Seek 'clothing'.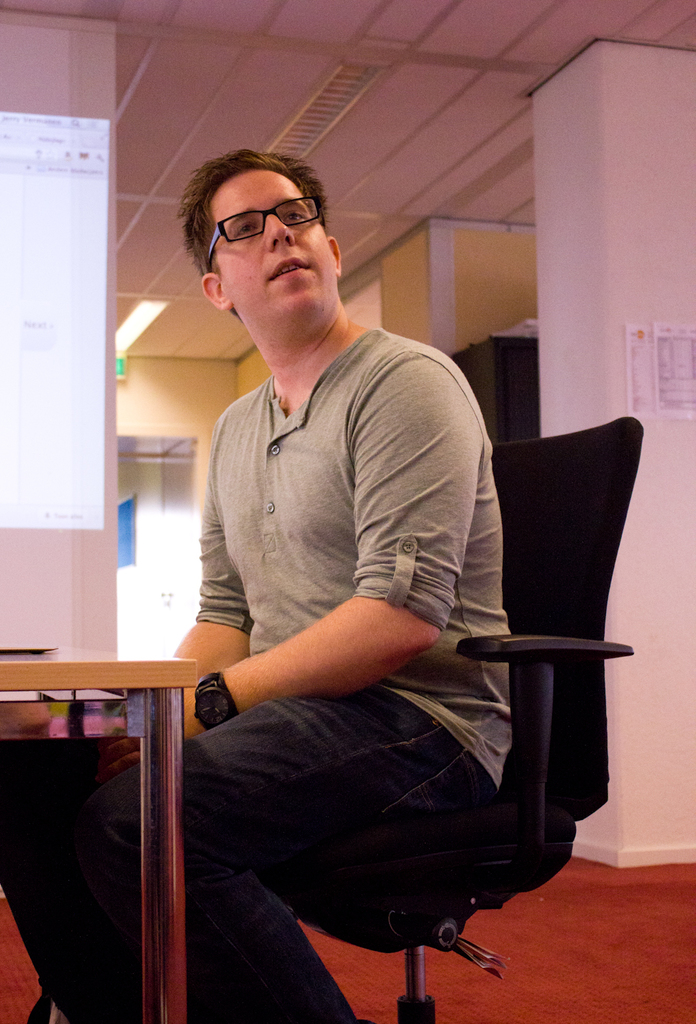
[0,326,516,1021].
